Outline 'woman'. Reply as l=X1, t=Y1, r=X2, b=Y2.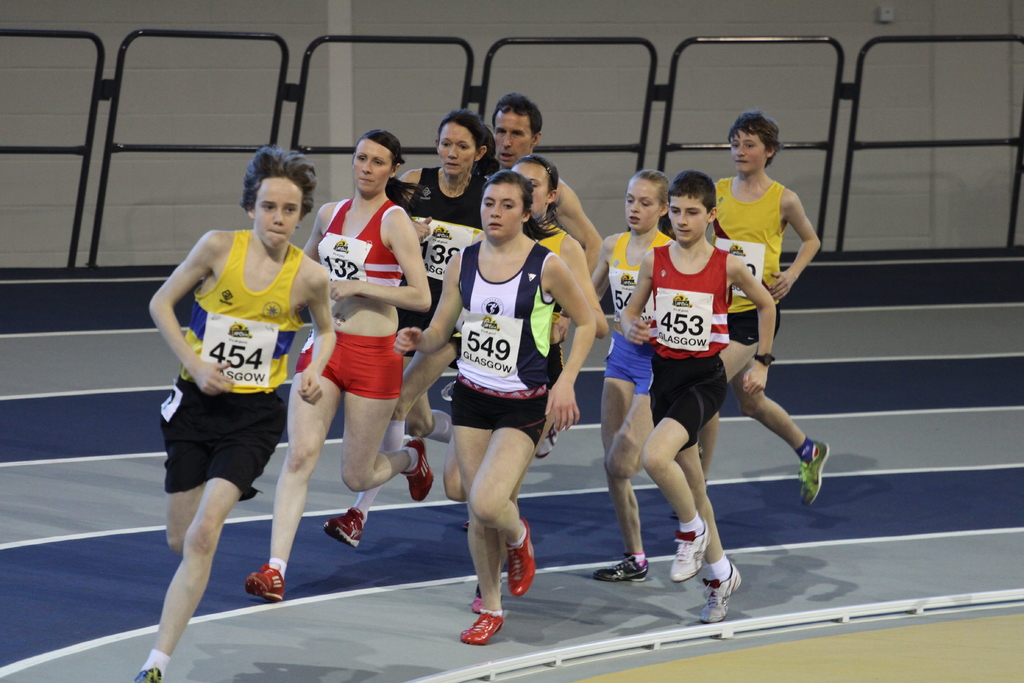
l=259, t=130, r=434, b=602.
